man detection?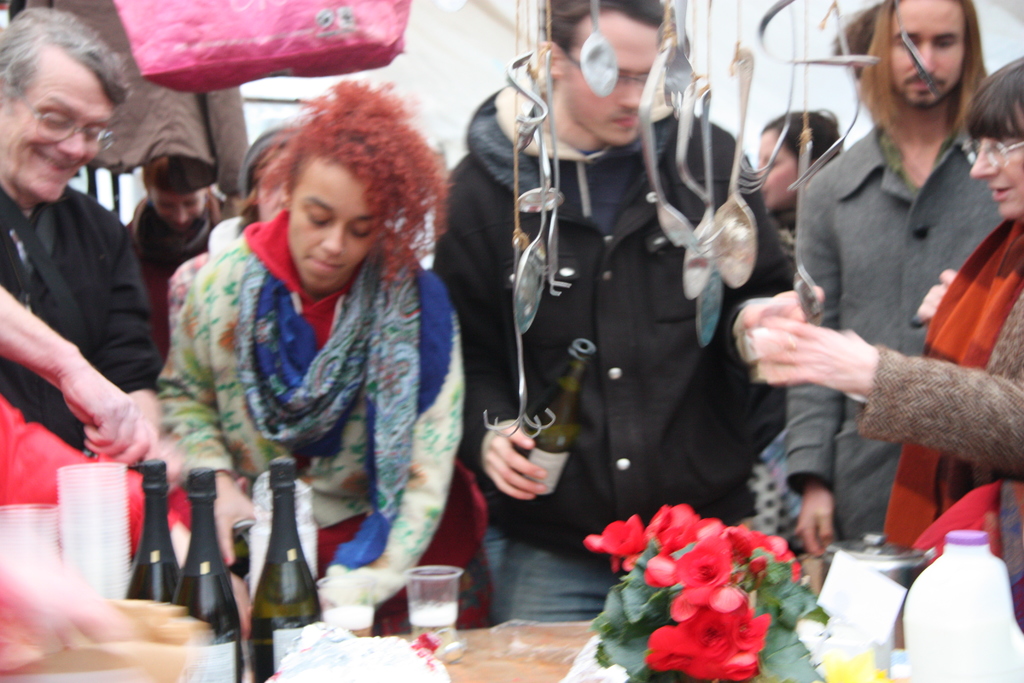
{"left": 756, "top": 0, "right": 1005, "bottom": 559}
